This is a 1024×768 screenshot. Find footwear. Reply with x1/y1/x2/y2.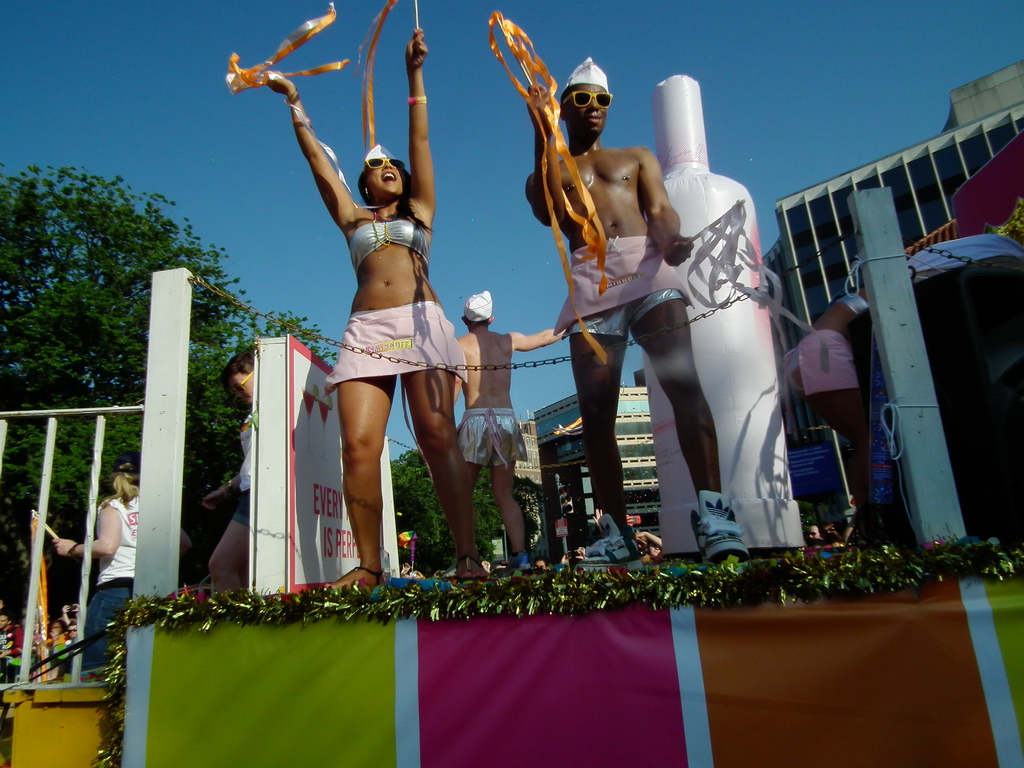
330/566/384/589.
